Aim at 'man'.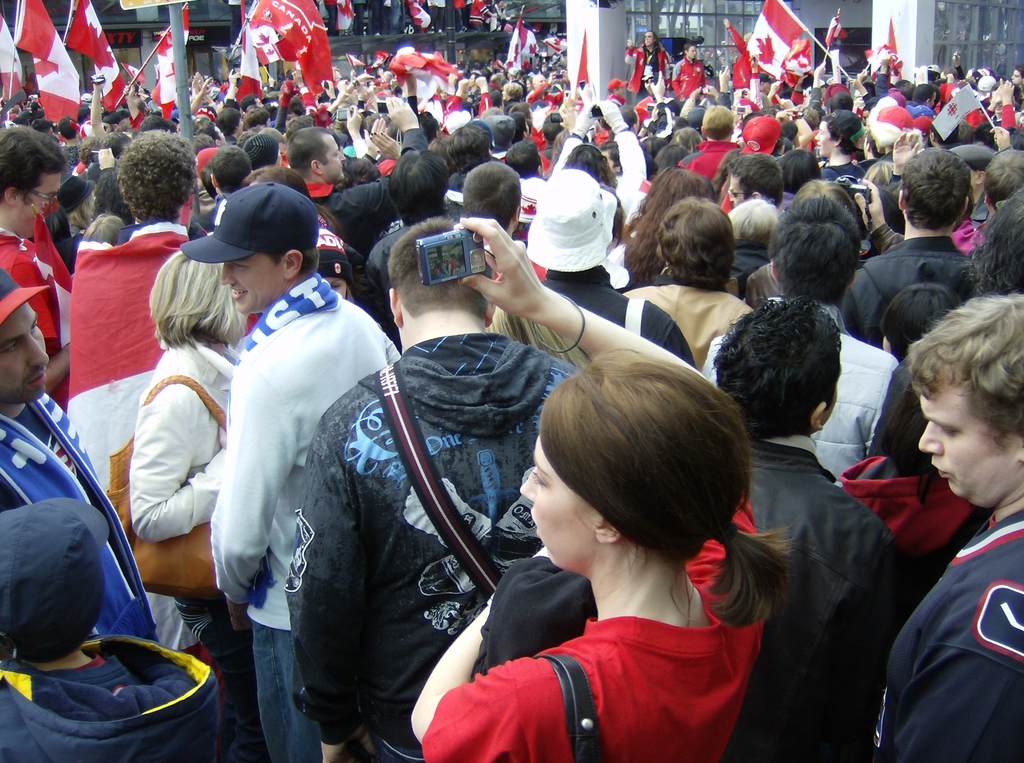
Aimed at Rect(286, 221, 579, 762).
